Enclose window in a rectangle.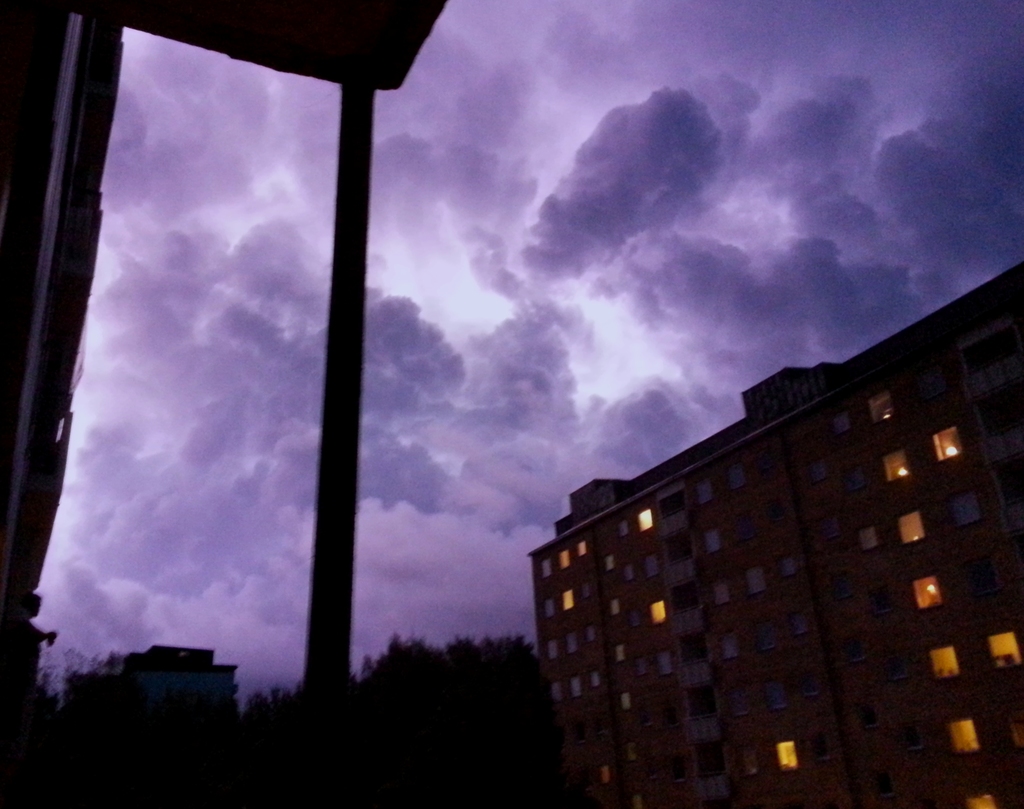
select_region(737, 512, 752, 540).
